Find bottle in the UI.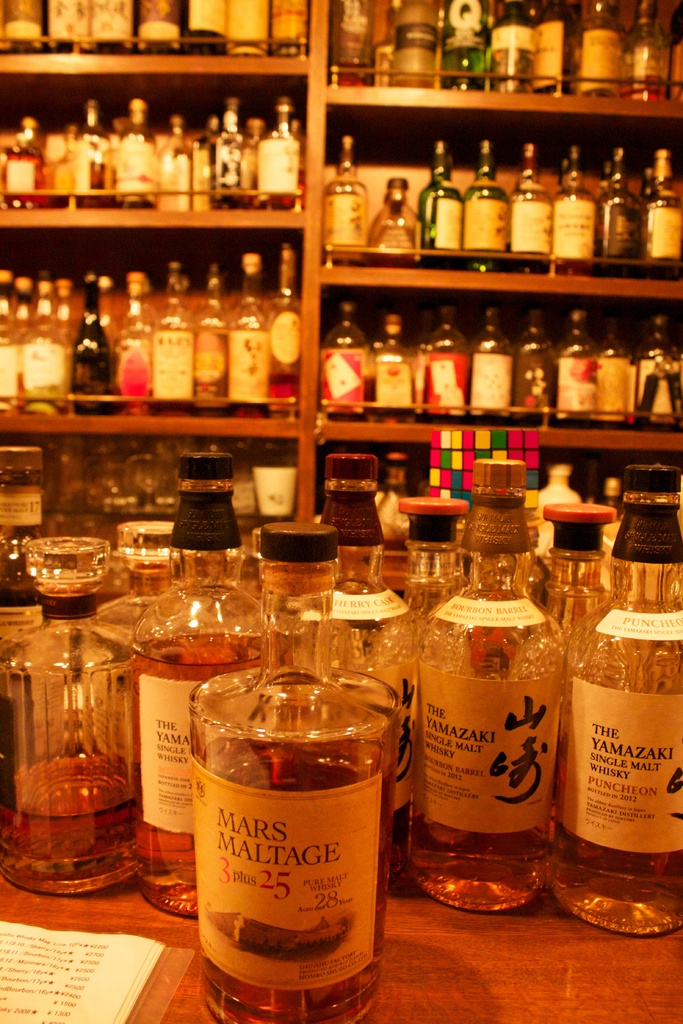
UI element at crop(313, 452, 418, 748).
